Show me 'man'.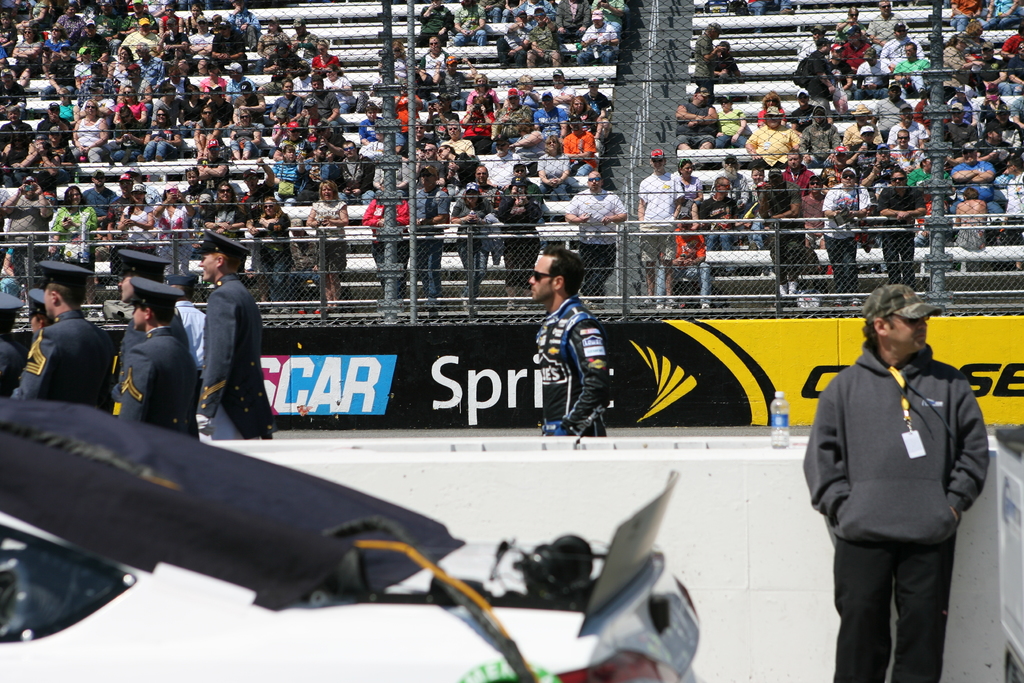
'man' is here: (96, 0, 118, 39).
